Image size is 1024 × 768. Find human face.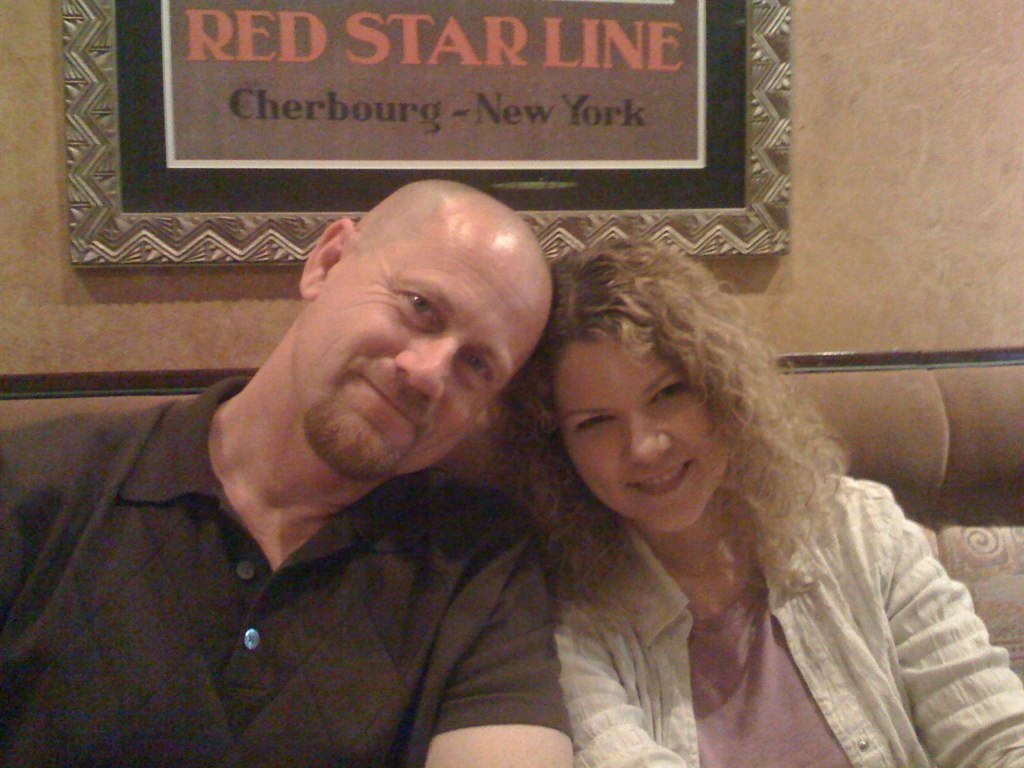
BBox(548, 334, 730, 536).
